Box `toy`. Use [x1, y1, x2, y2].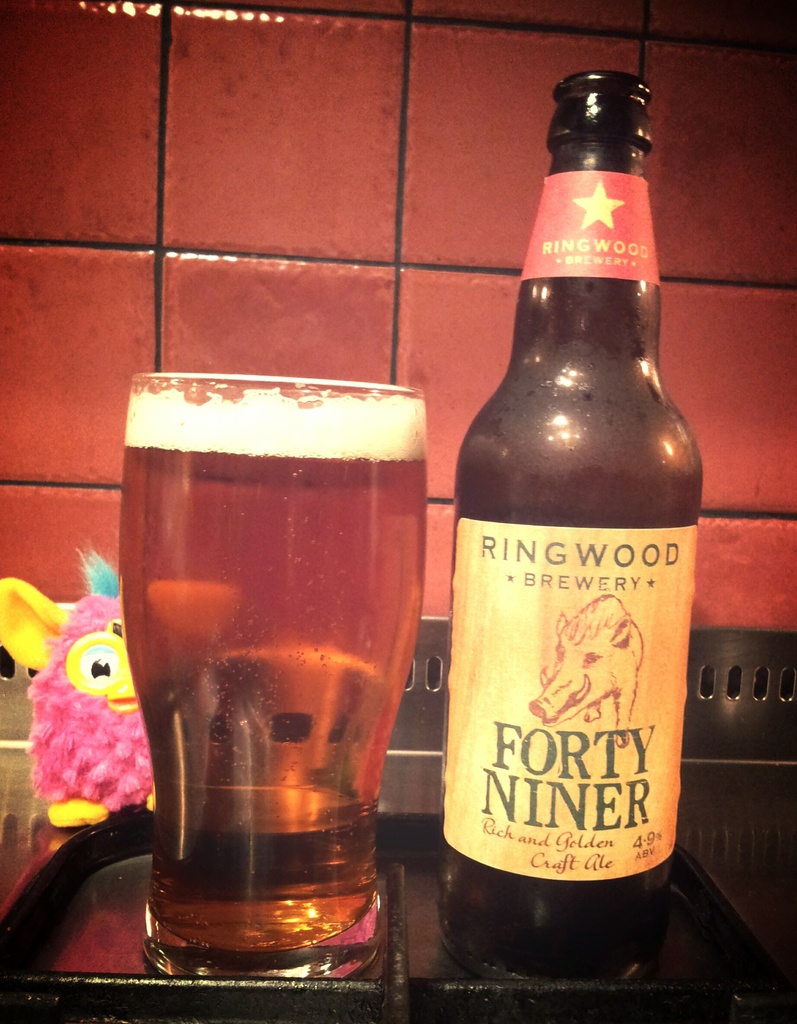
[5, 548, 185, 817].
